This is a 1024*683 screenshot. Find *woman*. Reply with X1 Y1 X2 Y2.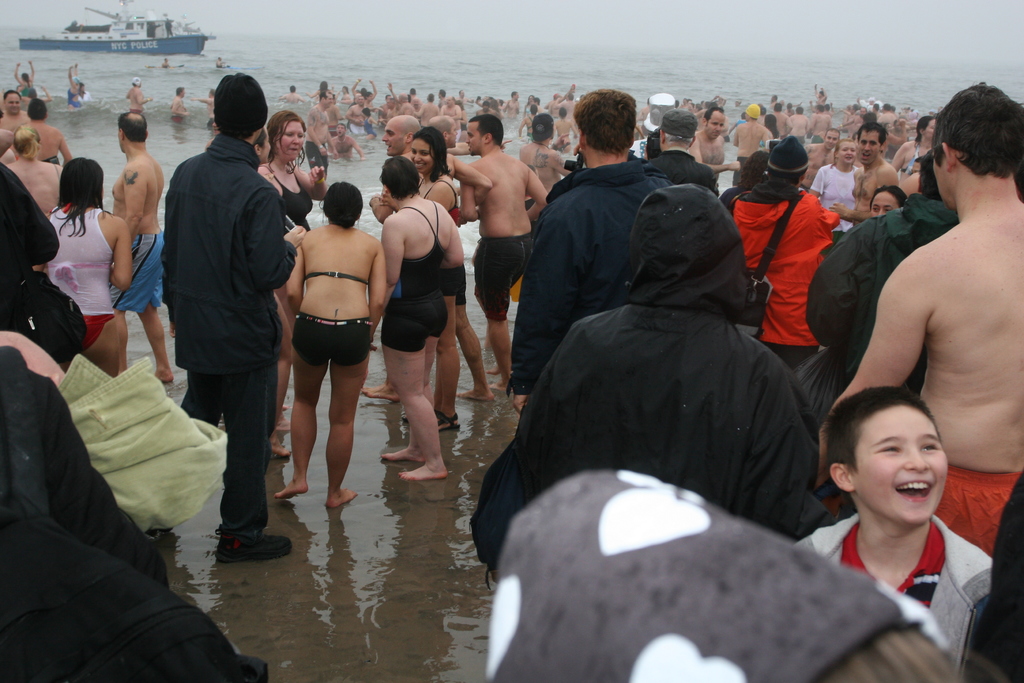
12 60 35 95.
